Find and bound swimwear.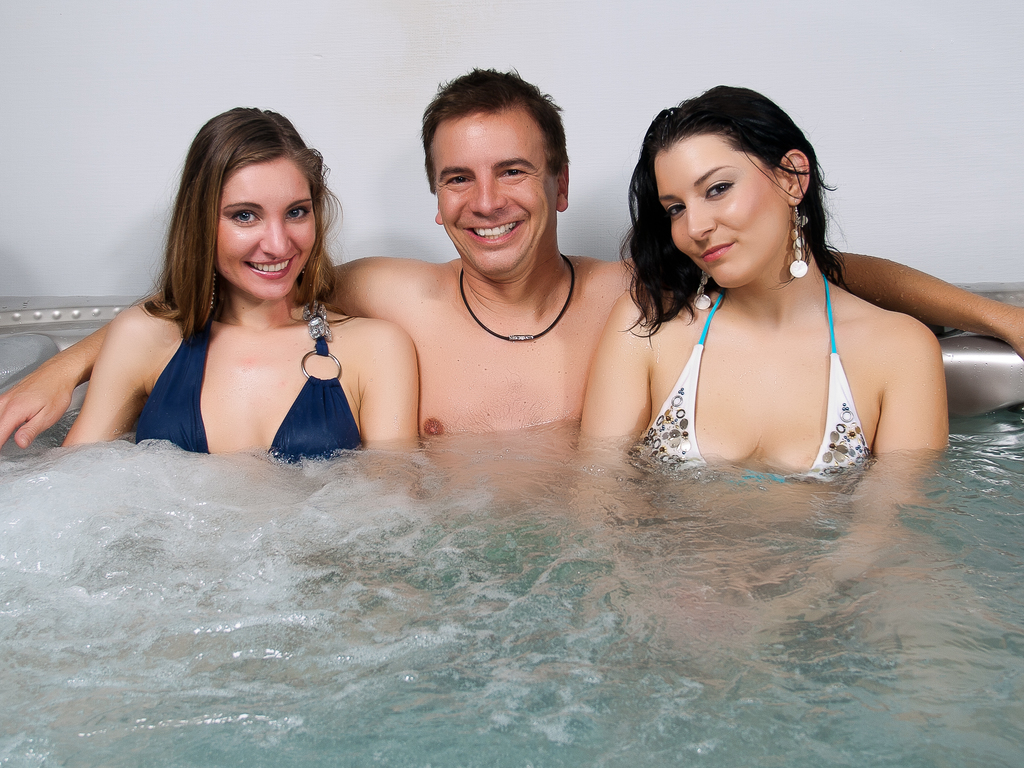
Bound: bbox=[134, 296, 362, 461].
